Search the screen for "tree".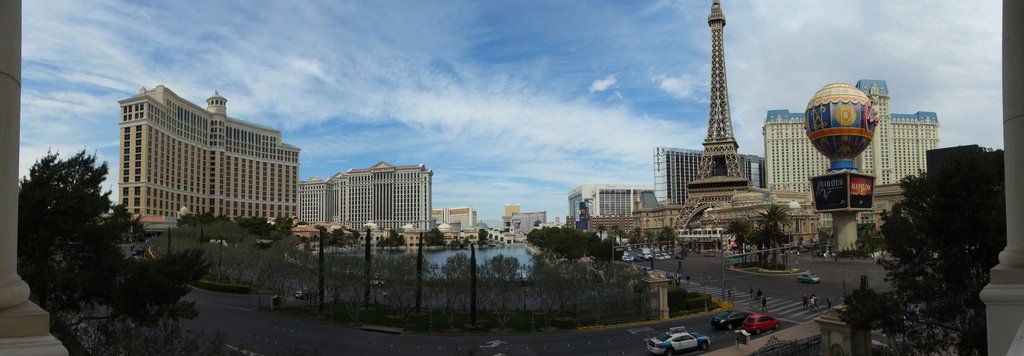
Found at (x1=426, y1=227, x2=448, y2=246).
